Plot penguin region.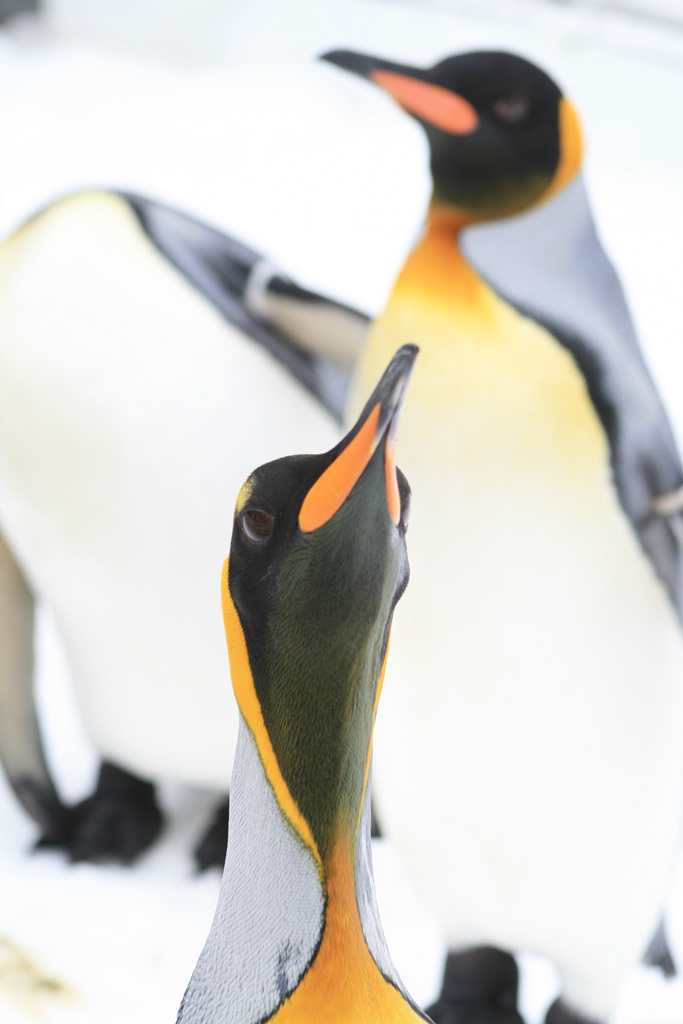
Plotted at bbox(313, 52, 682, 1023).
